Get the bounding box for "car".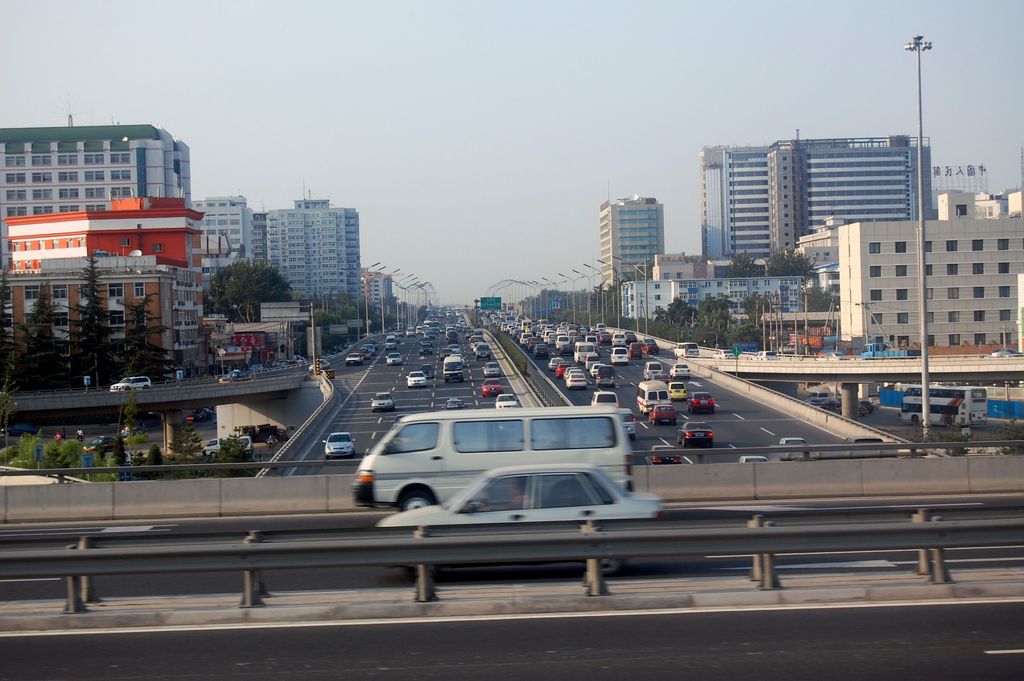
[left=664, top=379, right=689, bottom=398].
